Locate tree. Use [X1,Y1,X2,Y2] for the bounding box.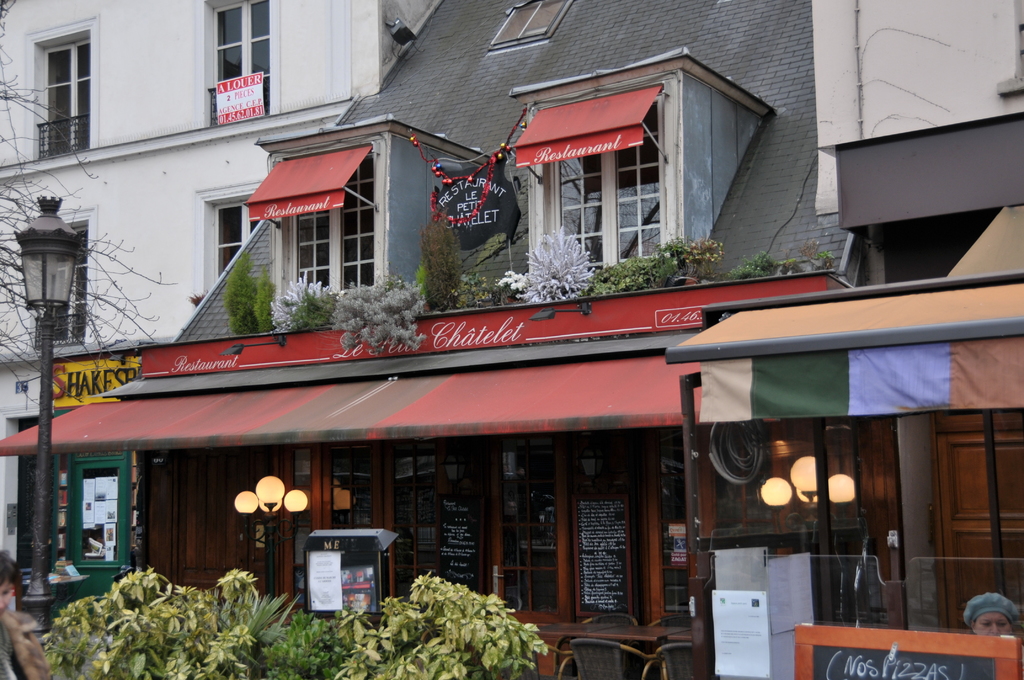
[0,0,184,413].
